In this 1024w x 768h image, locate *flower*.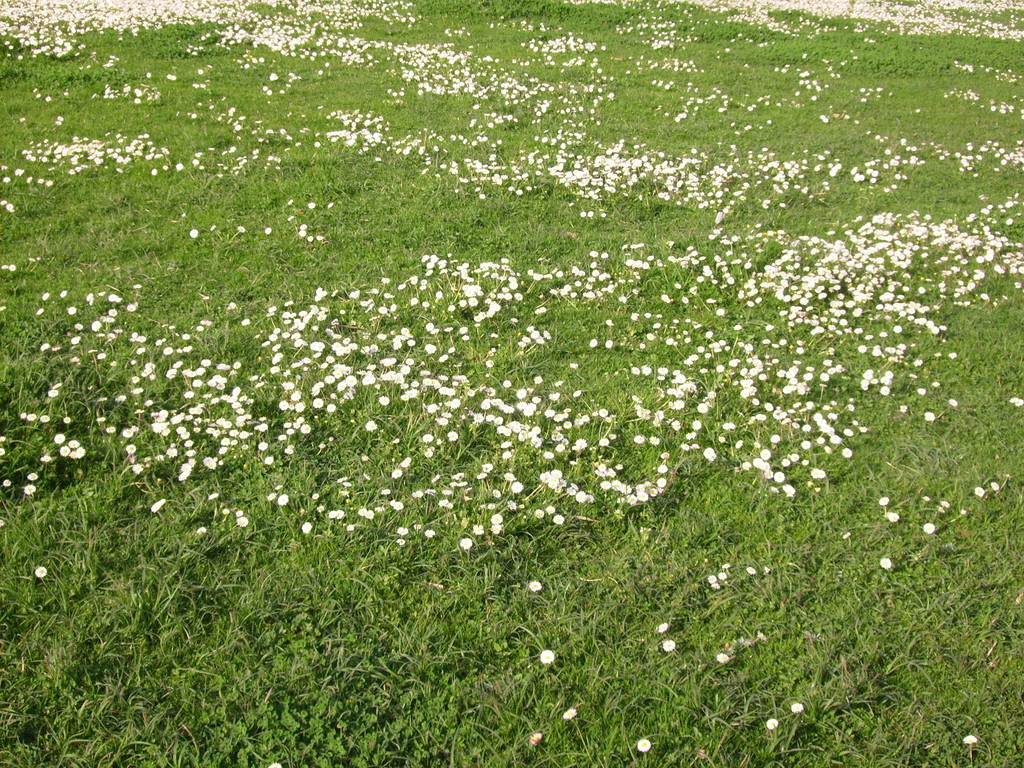
Bounding box: x1=309, y1=238, x2=680, y2=583.
